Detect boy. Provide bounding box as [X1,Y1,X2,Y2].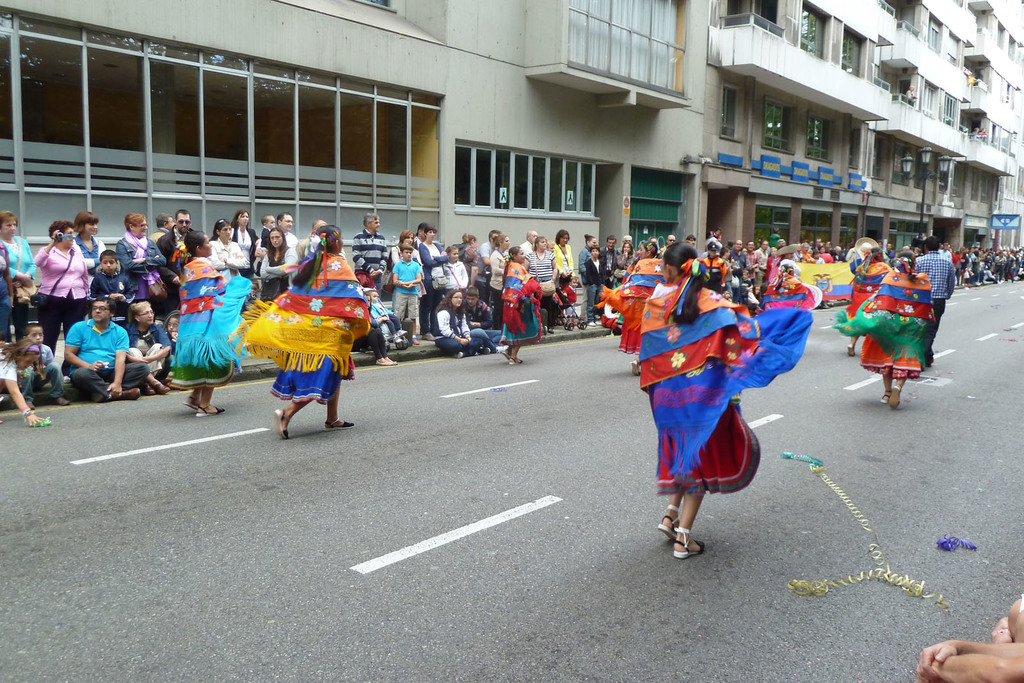
[393,244,419,344].
